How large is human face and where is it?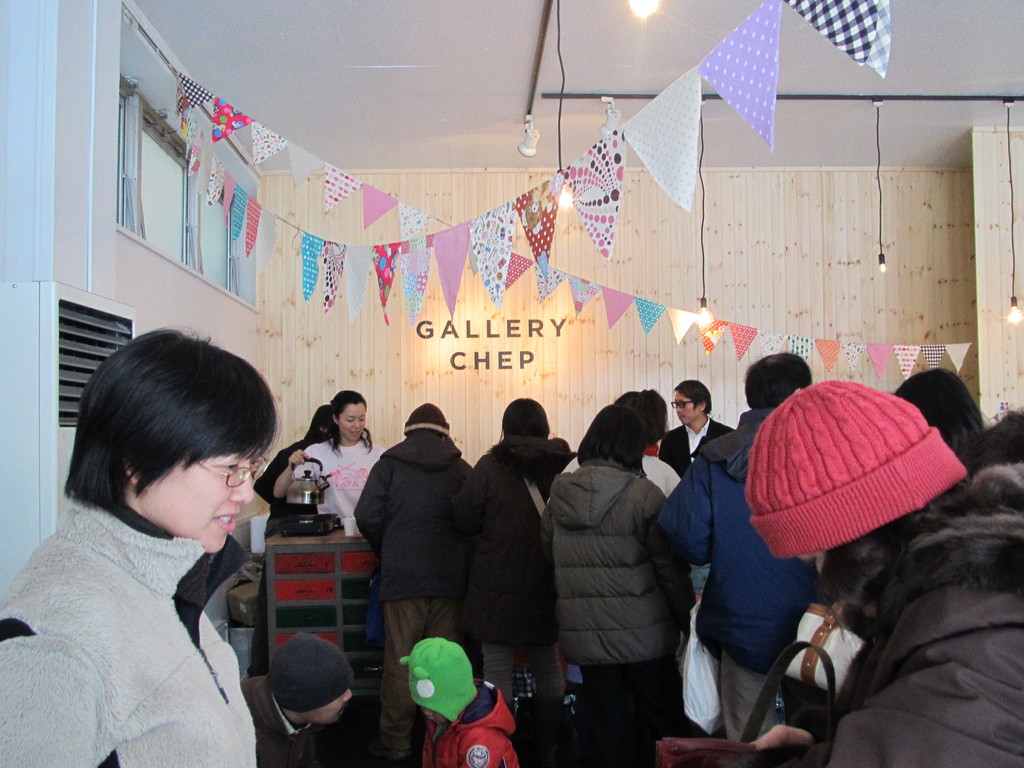
Bounding box: bbox=(134, 444, 260, 558).
